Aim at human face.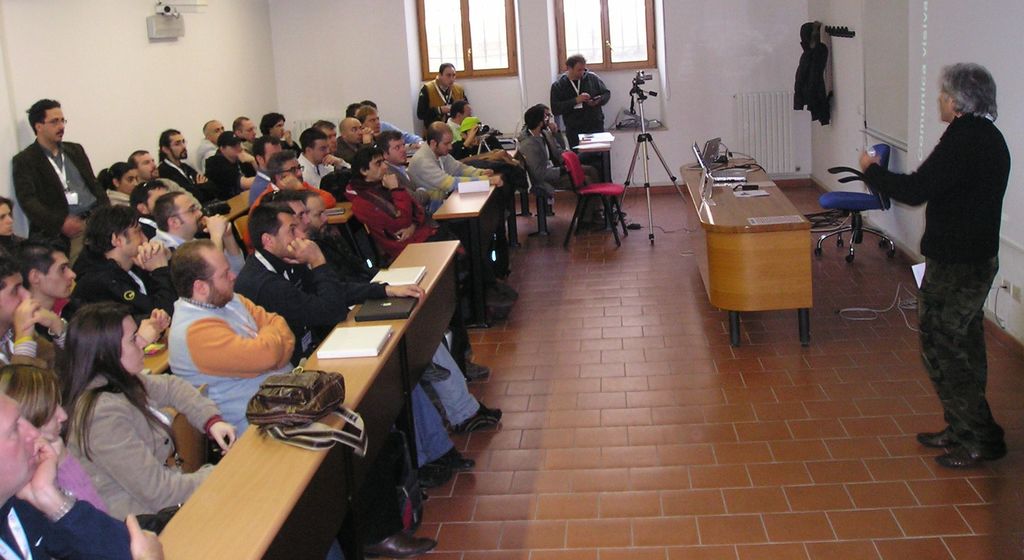
Aimed at x1=204 y1=249 x2=238 y2=306.
